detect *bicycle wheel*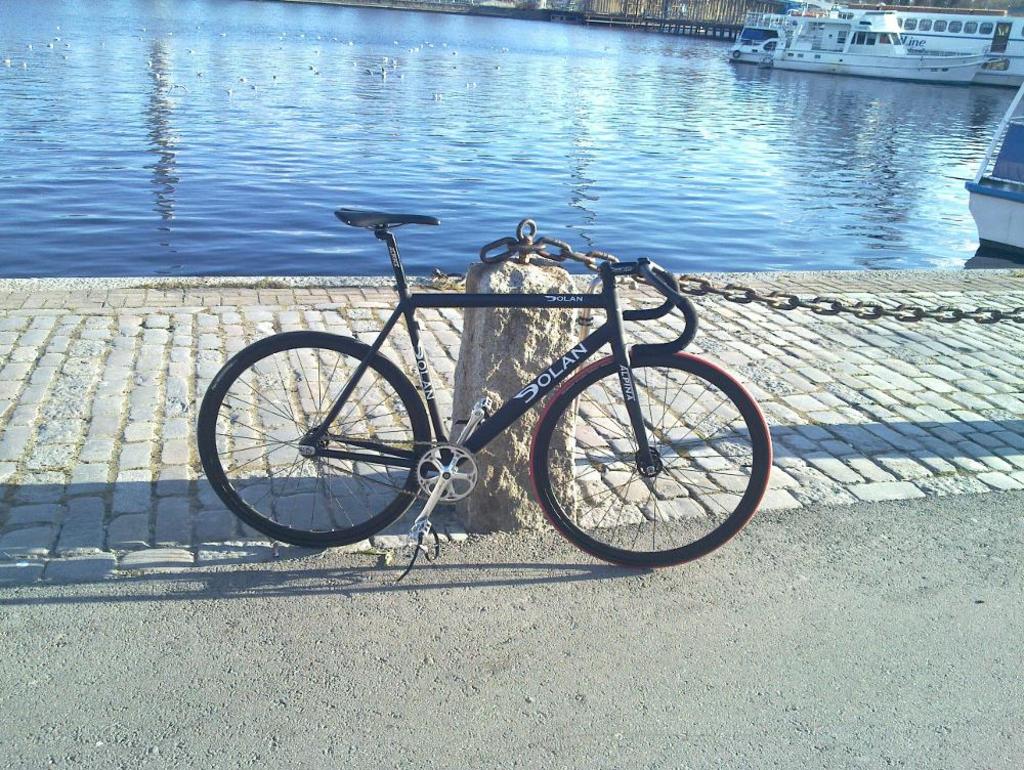
box=[530, 352, 774, 572]
